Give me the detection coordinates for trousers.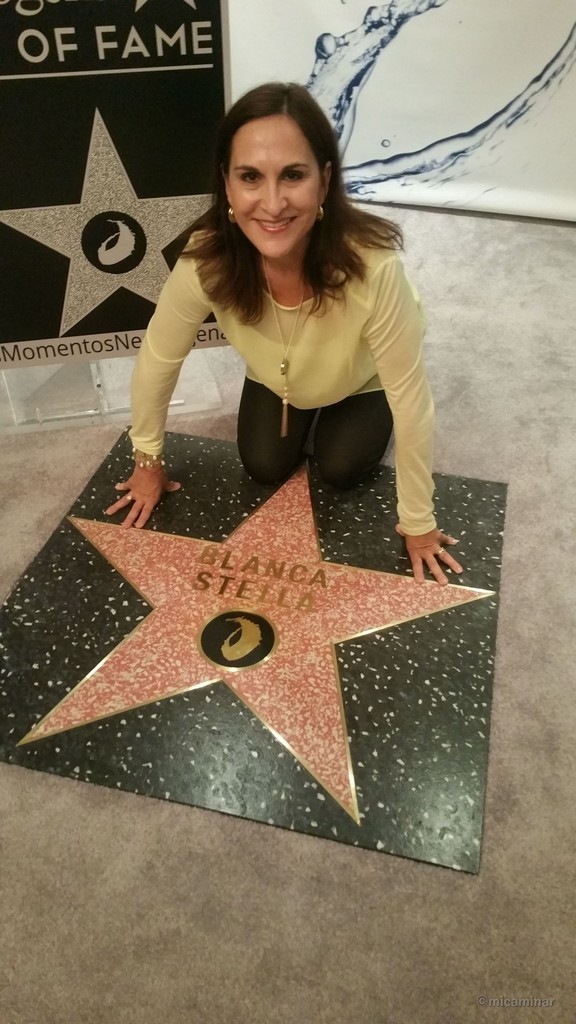
[x1=239, y1=368, x2=396, y2=479].
